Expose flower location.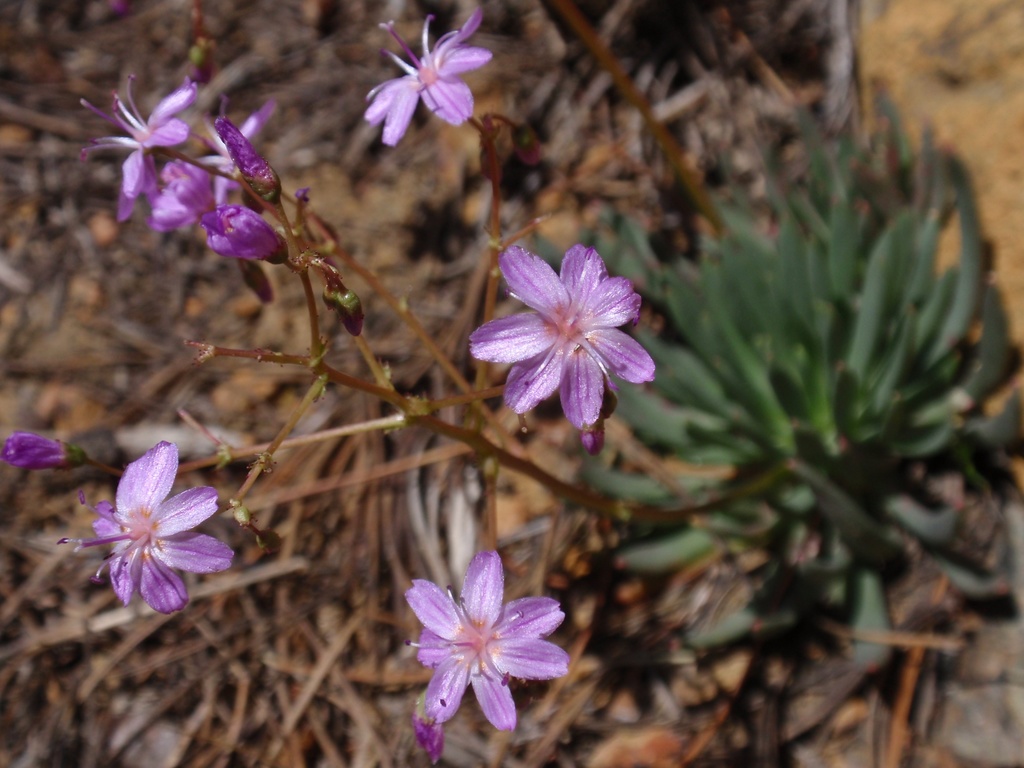
Exposed at 404 548 573 730.
